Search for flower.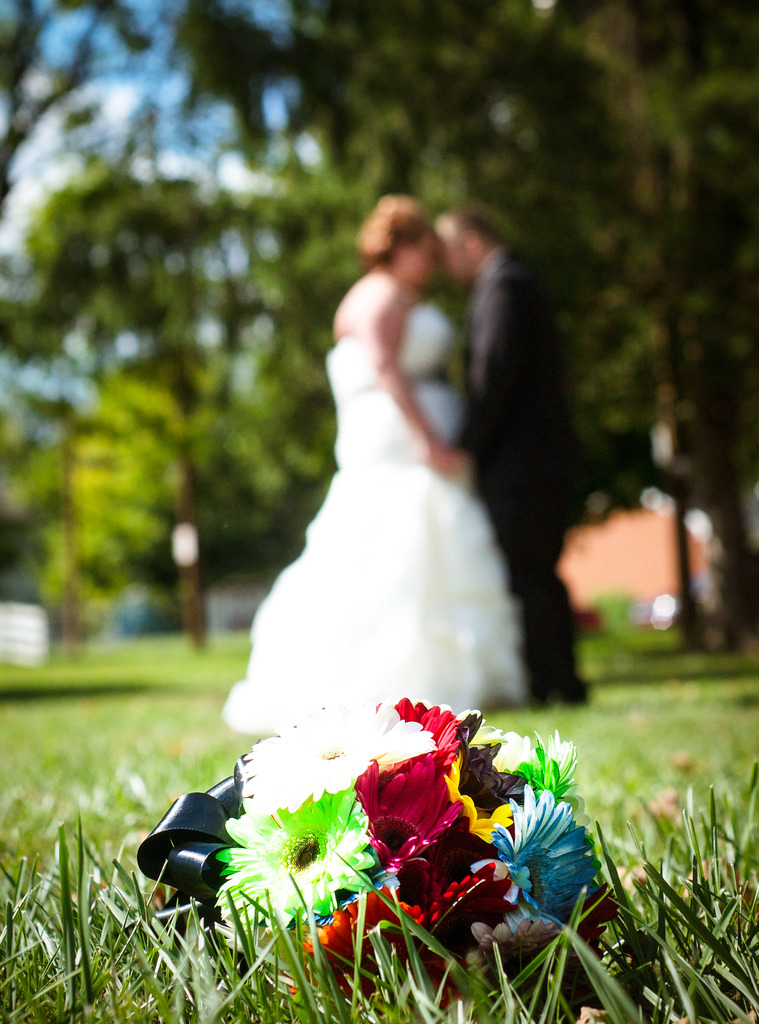
Found at (463, 784, 600, 945).
